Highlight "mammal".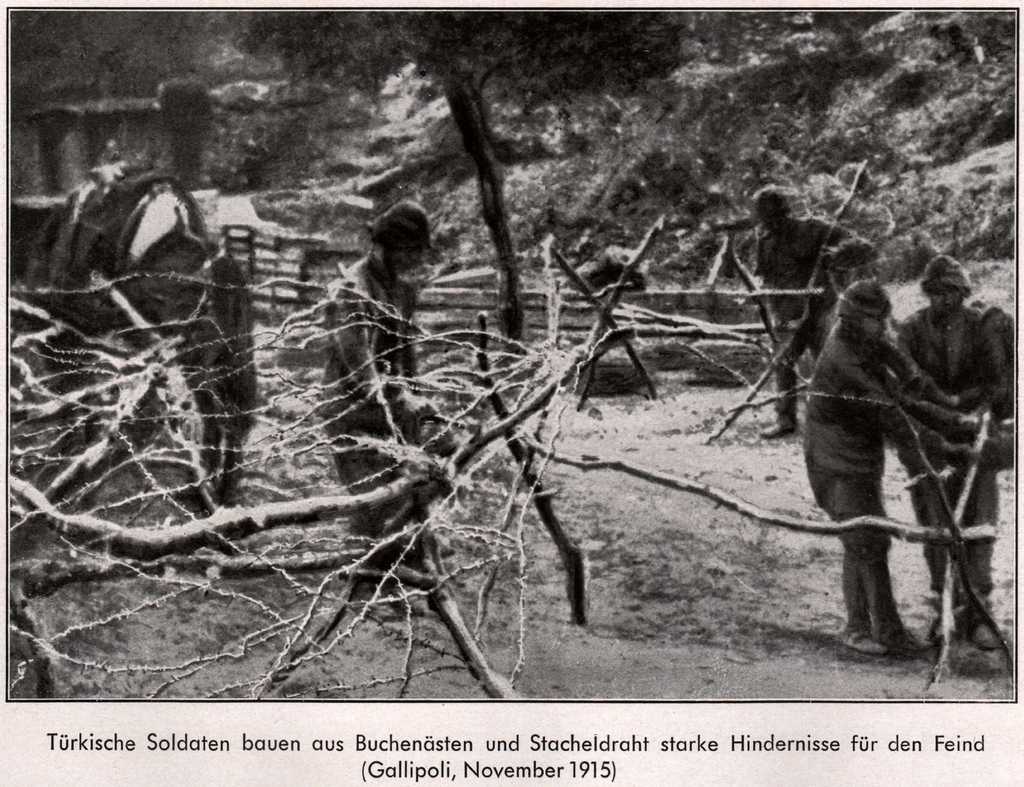
Highlighted region: Rect(312, 195, 439, 613).
